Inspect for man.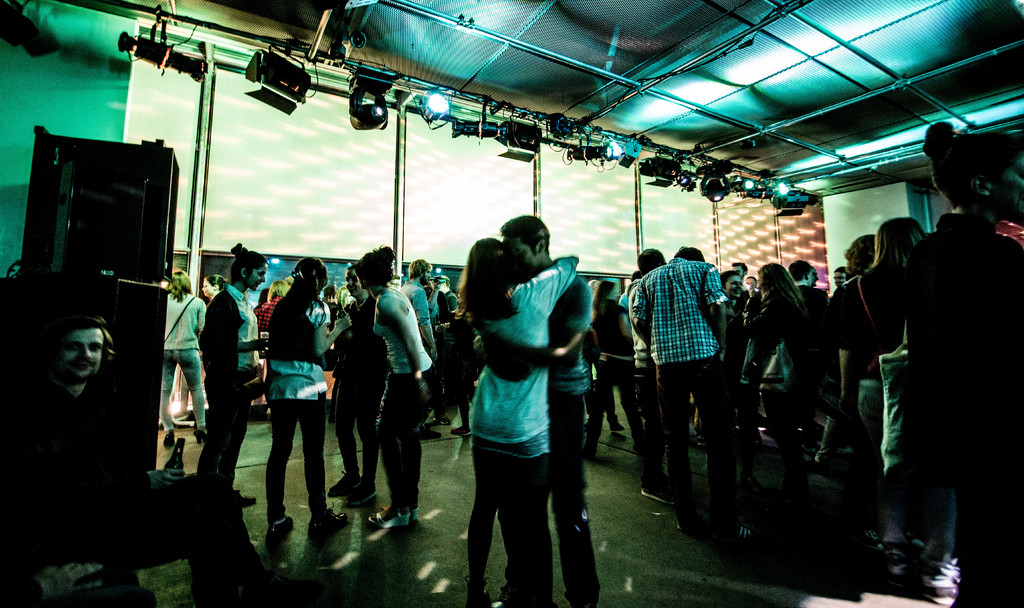
Inspection: region(628, 244, 729, 545).
